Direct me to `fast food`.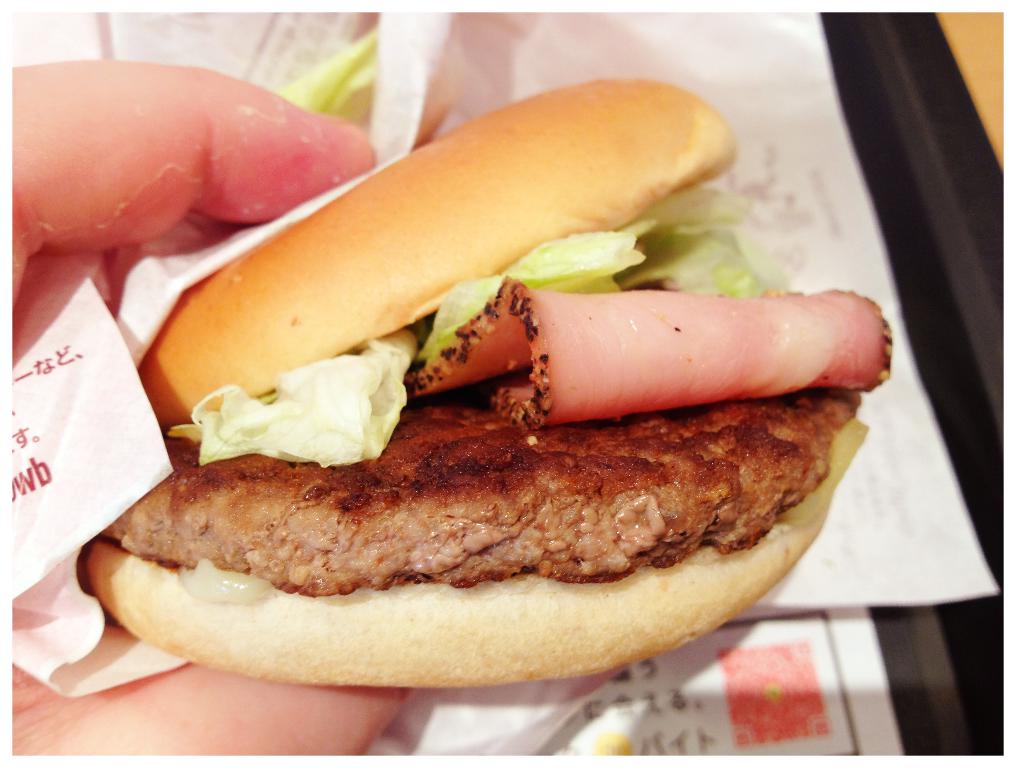
Direction: (x1=88, y1=68, x2=890, y2=682).
